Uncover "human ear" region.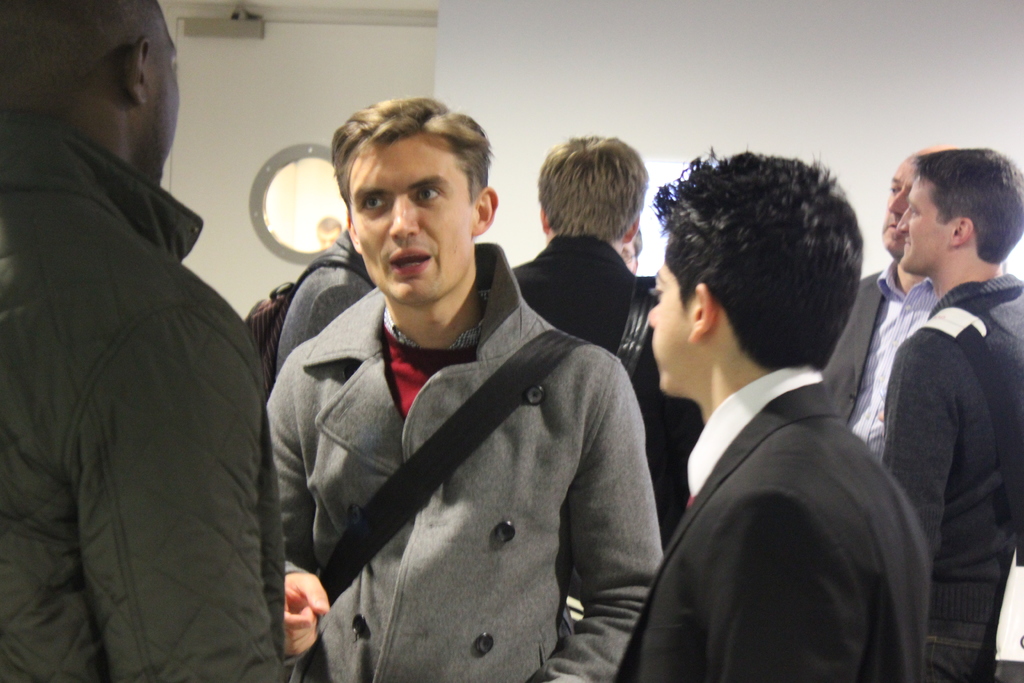
Uncovered: (left=623, top=220, right=636, bottom=245).
